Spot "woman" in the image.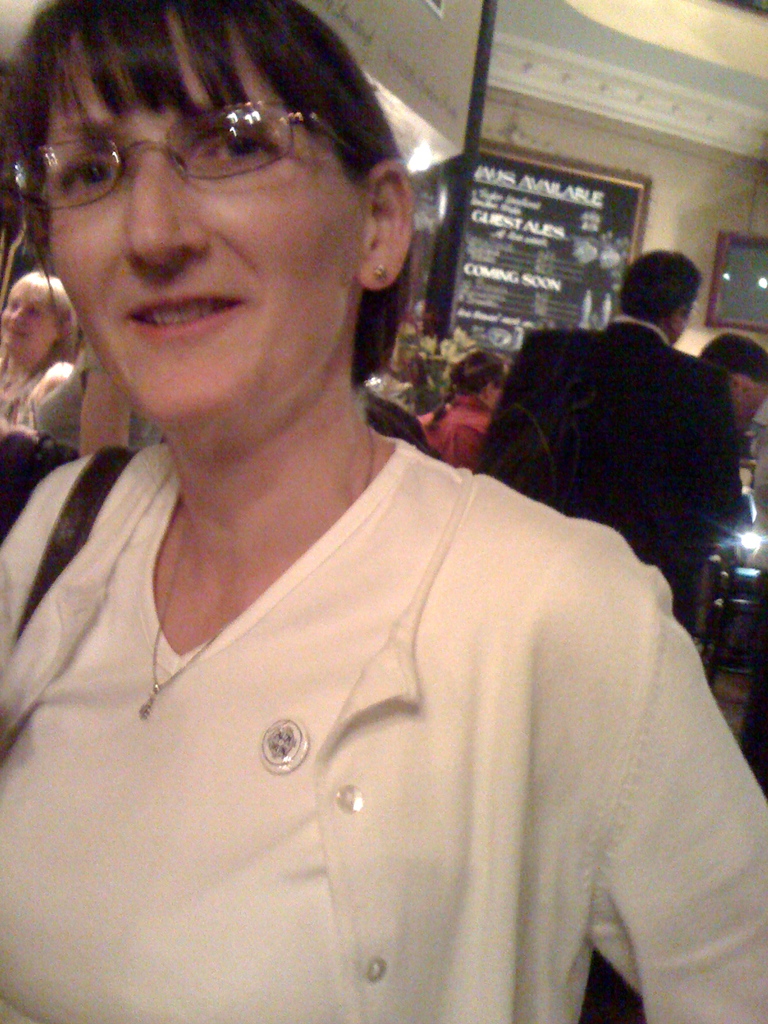
"woman" found at BBox(410, 351, 513, 463).
